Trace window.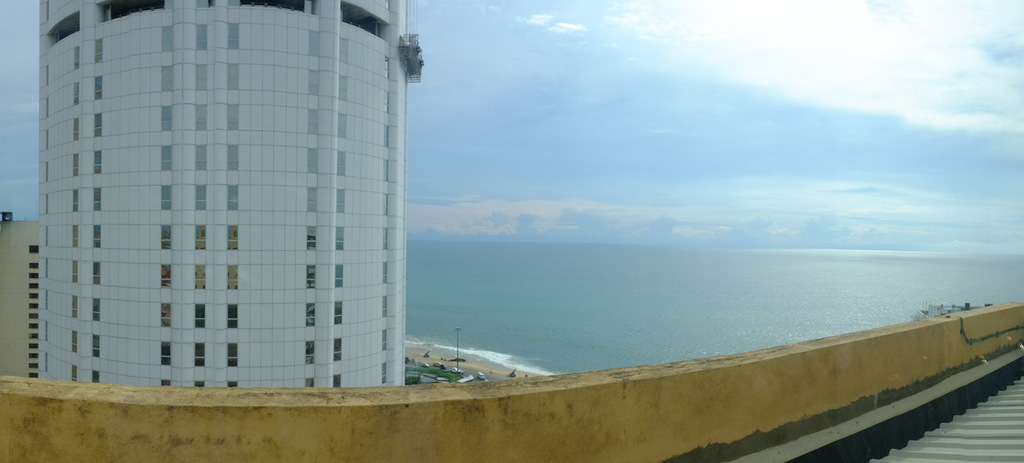
Traced to [227,23,237,48].
